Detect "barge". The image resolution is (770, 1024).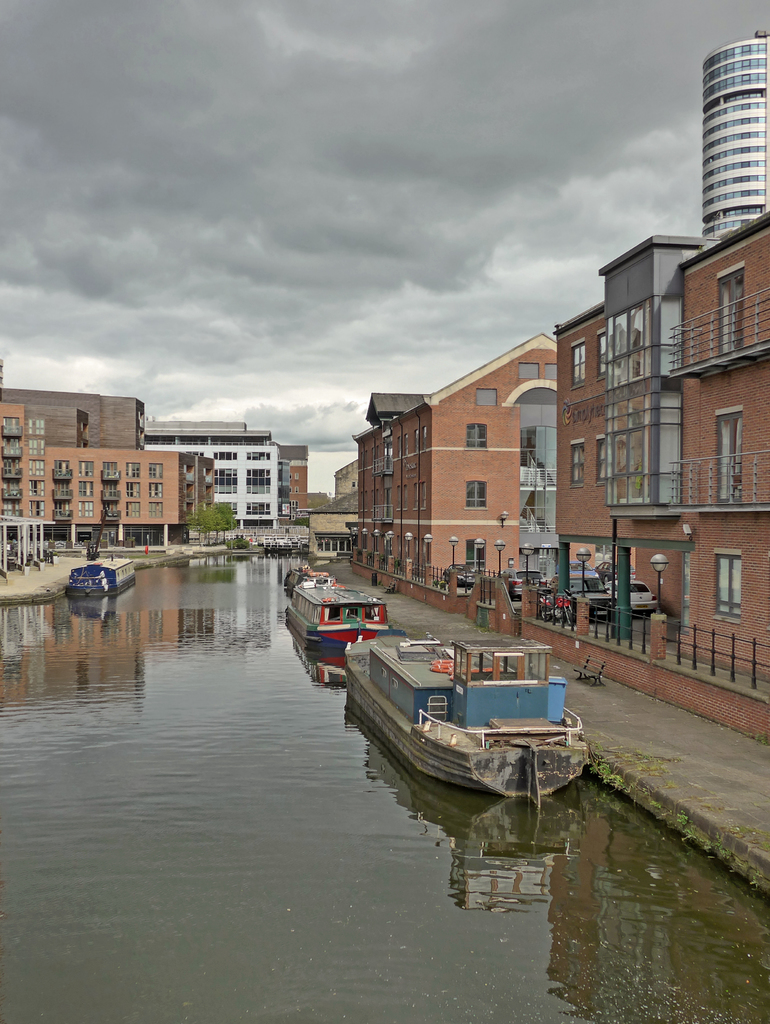
crop(285, 577, 405, 668).
